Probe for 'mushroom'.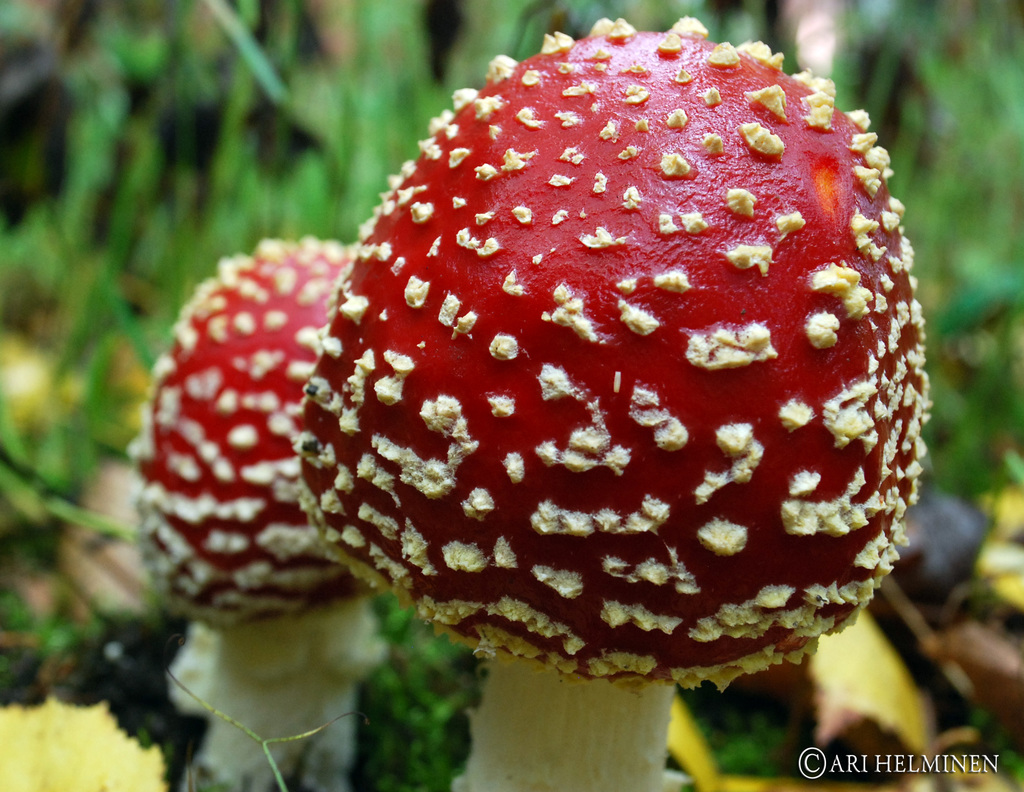
Probe result: x1=132 y1=230 x2=386 y2=791.
